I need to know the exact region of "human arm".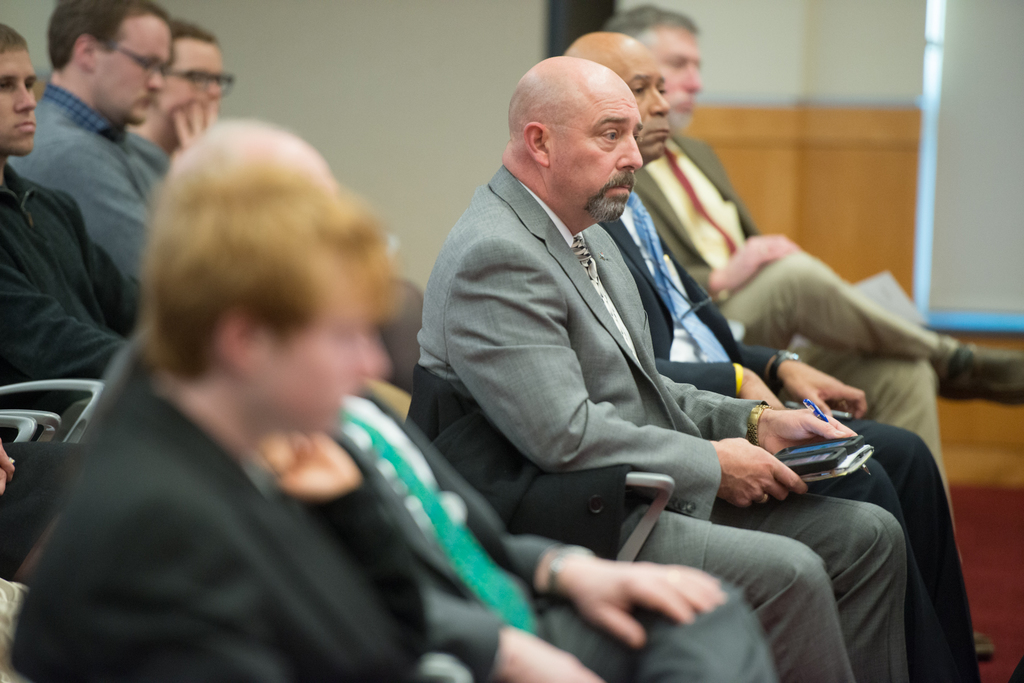
Region: [left=687, top=228, right=799, bottom=296].
